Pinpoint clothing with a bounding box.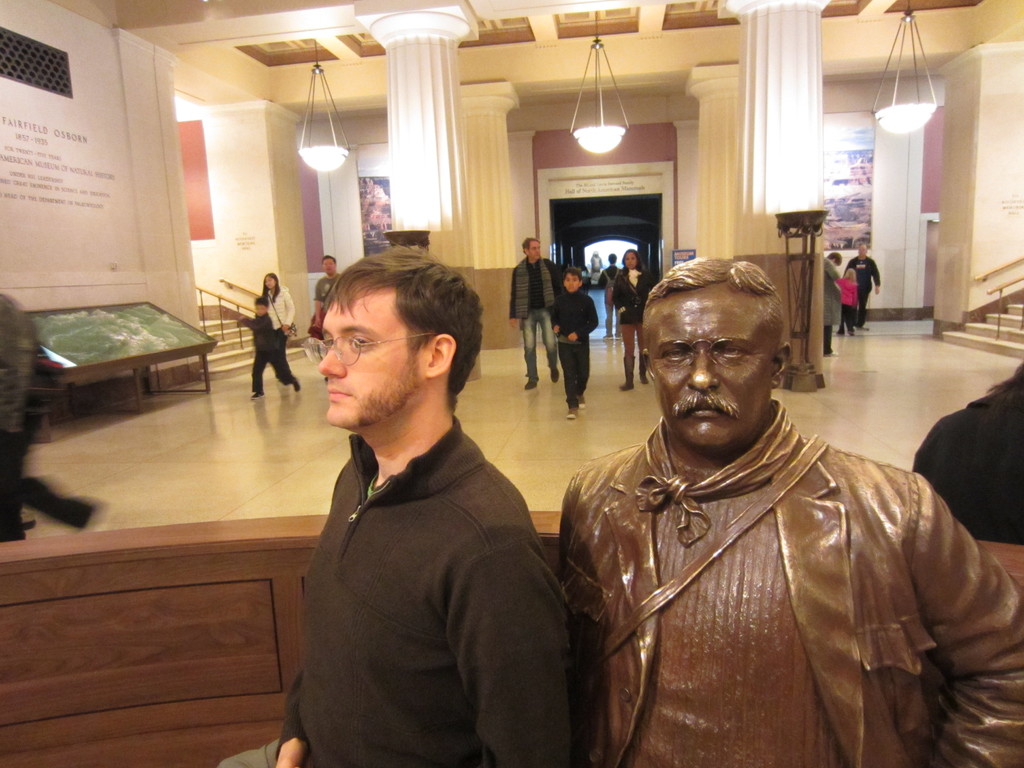
bbox(0, 296, 87, 541).
